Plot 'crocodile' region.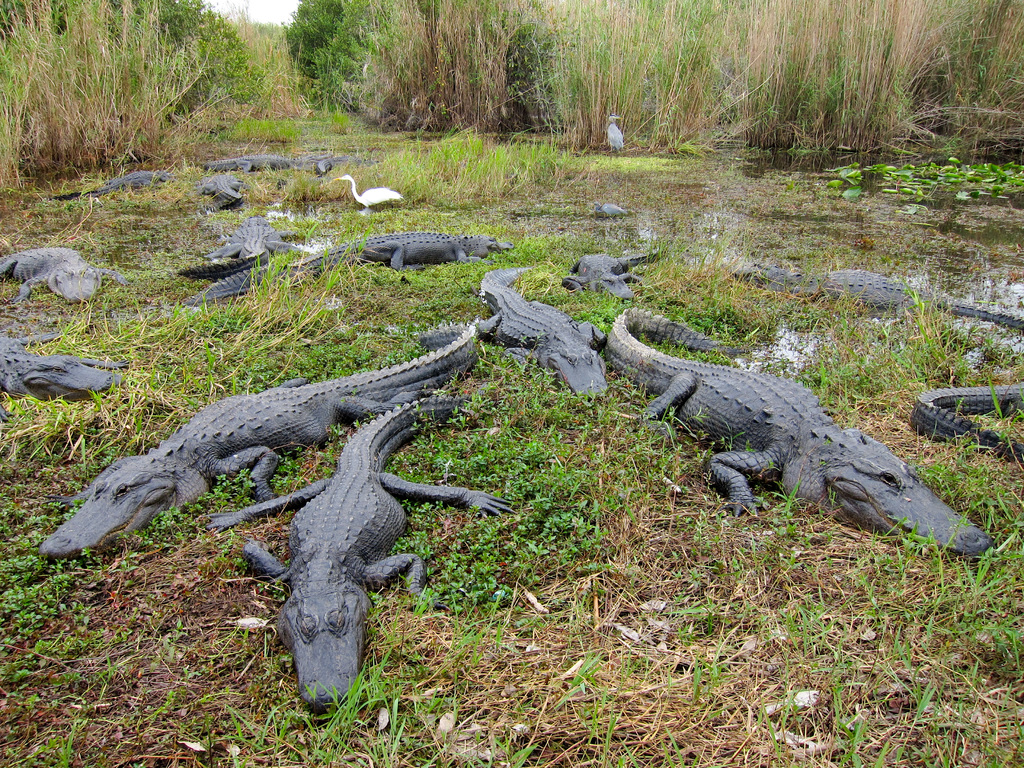
Plotted at 909,383,1023,463.
